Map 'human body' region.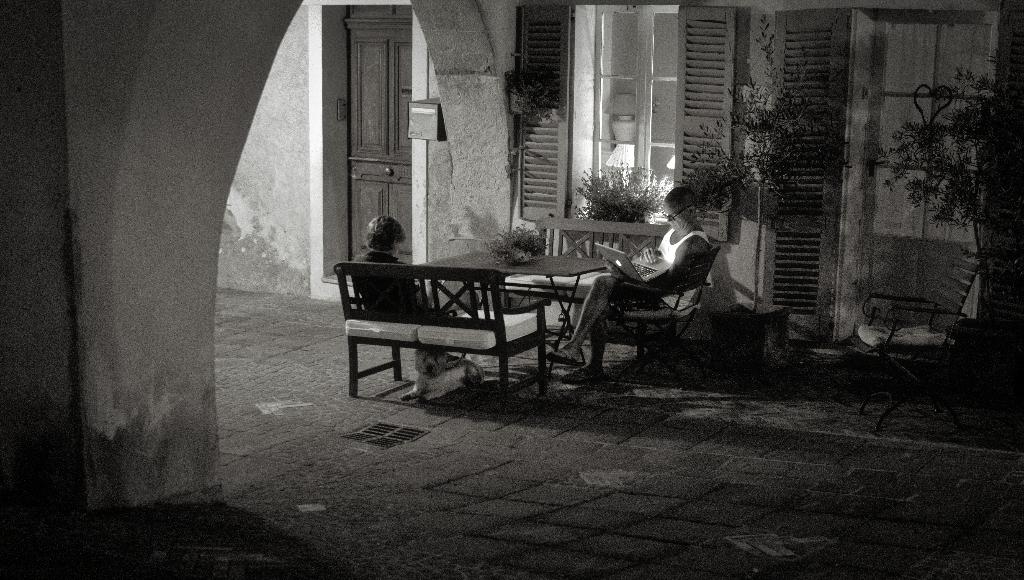
Mapped to <region>356, 217, 454, 356</region>.
